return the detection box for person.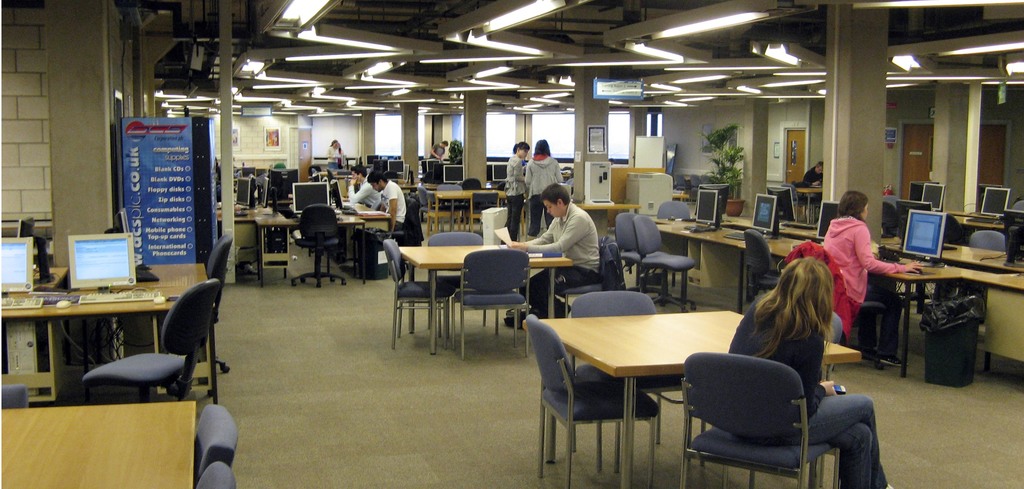
428, 137, 454, 163.
